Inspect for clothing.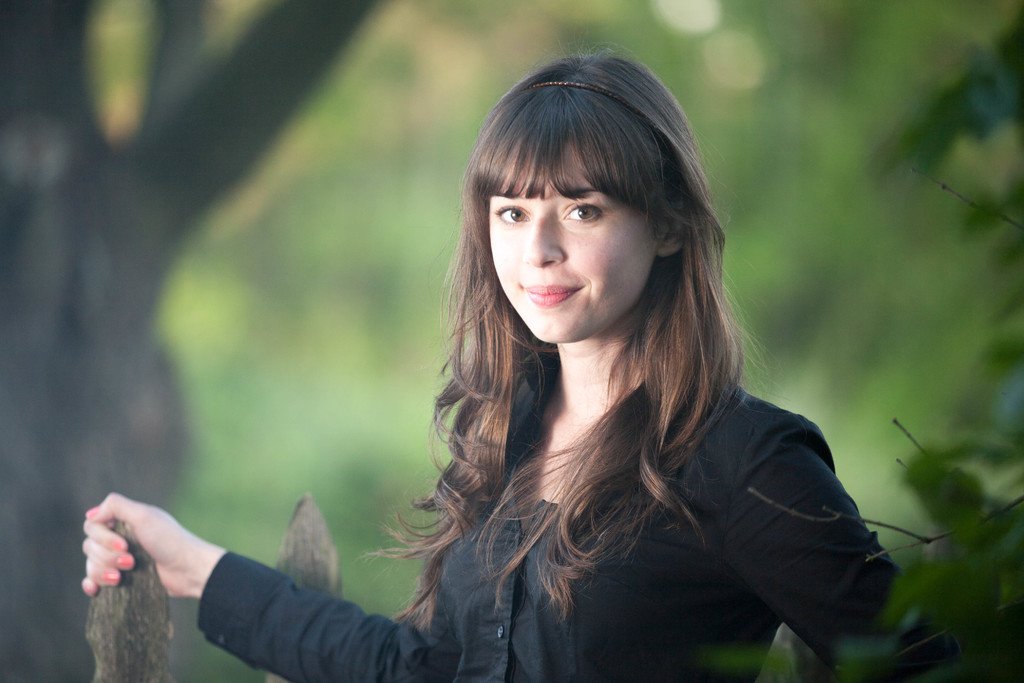
Inspection: (x1=198, y1=334, x2=902, y2=682).
